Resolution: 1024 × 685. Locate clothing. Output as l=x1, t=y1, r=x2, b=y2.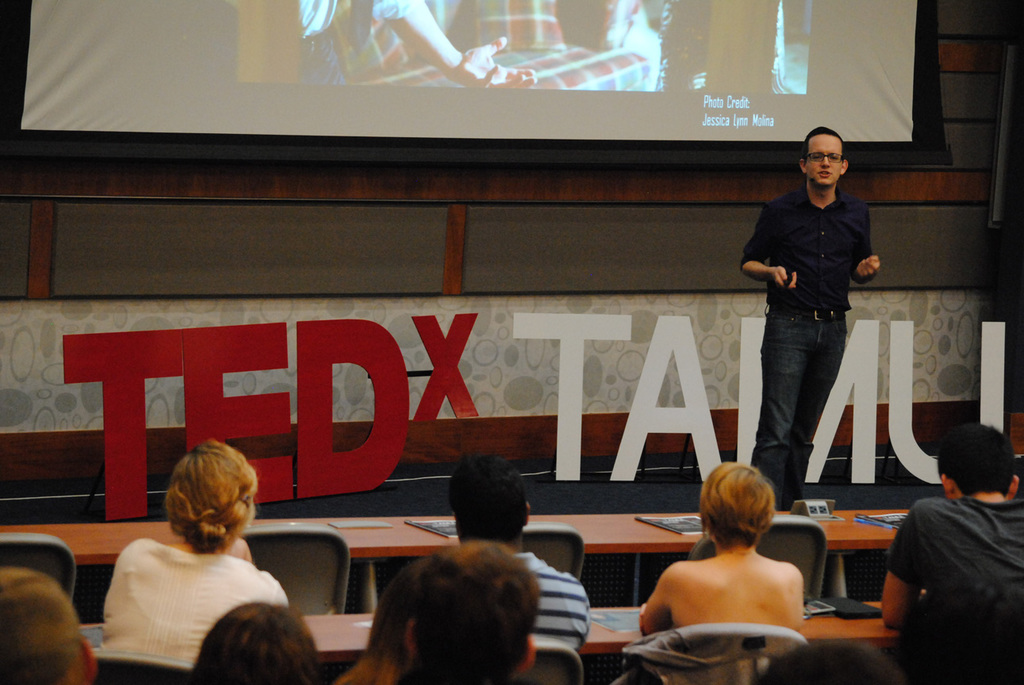
l=335, t=0, r=658, b=93.
